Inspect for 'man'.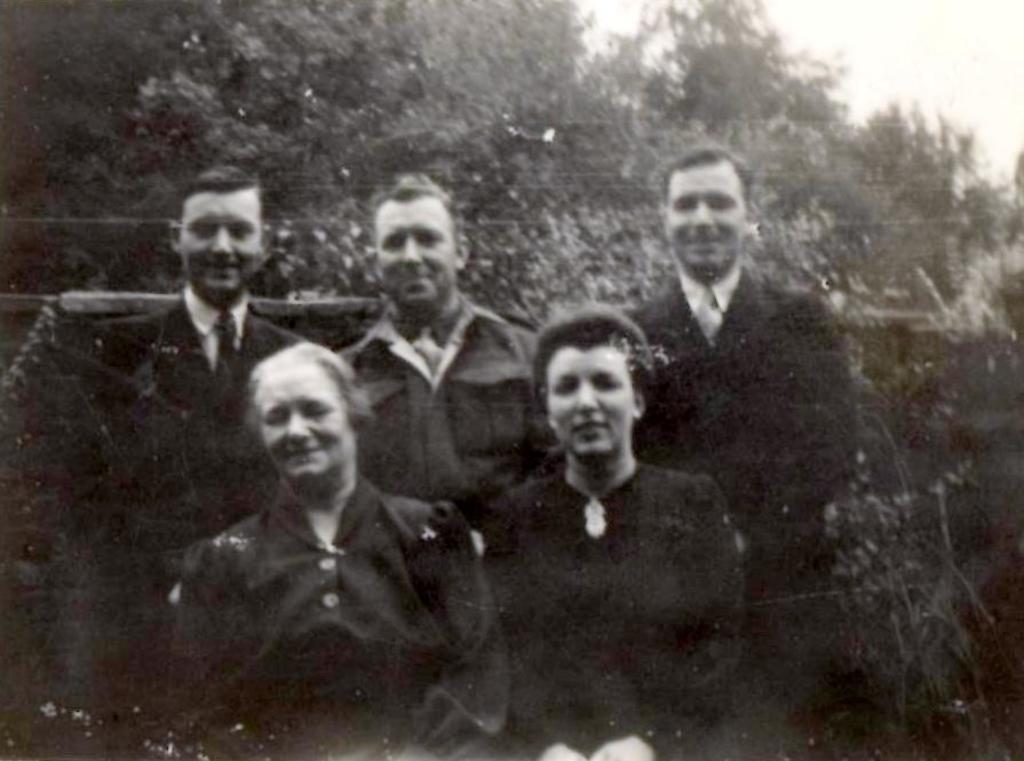
Inspection: x1=630 y1=145 x2=903 y2=740.
